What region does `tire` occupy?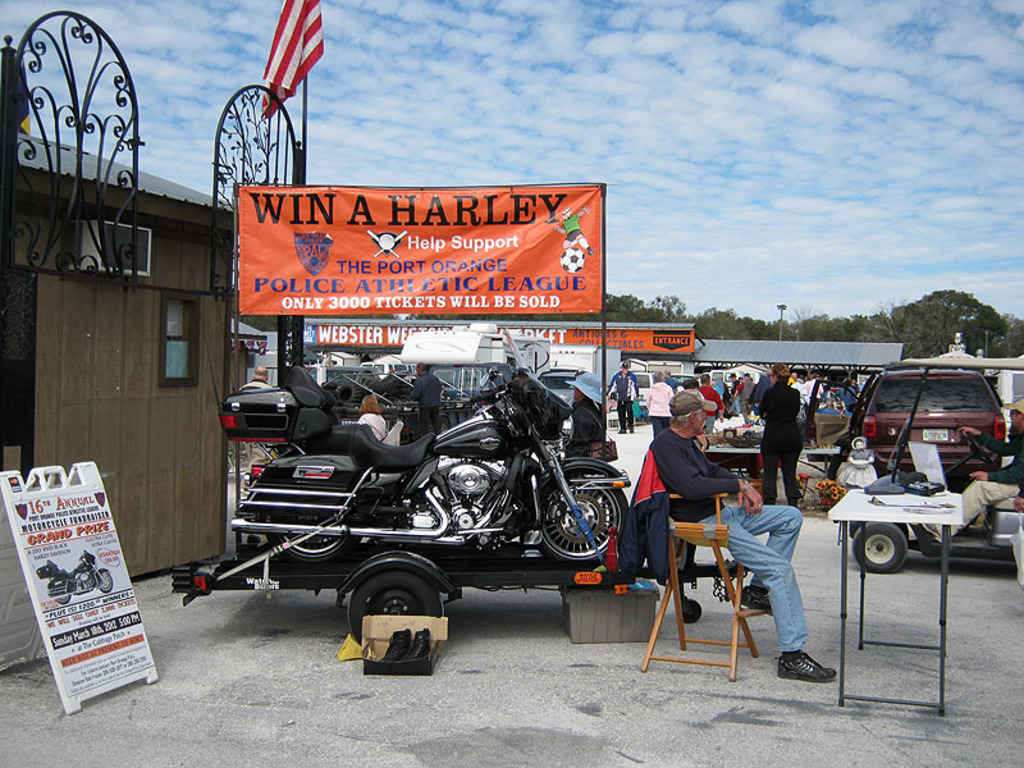
420,420,434,438.
